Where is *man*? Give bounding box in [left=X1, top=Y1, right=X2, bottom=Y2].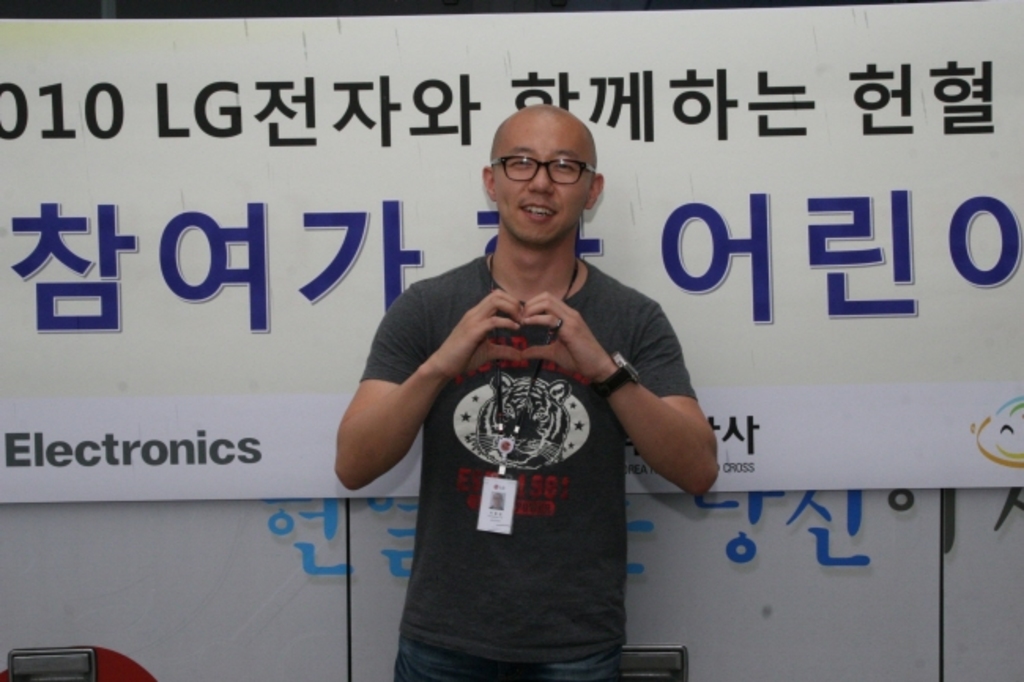
[left=361, top=107, right=674, bottom=681].
